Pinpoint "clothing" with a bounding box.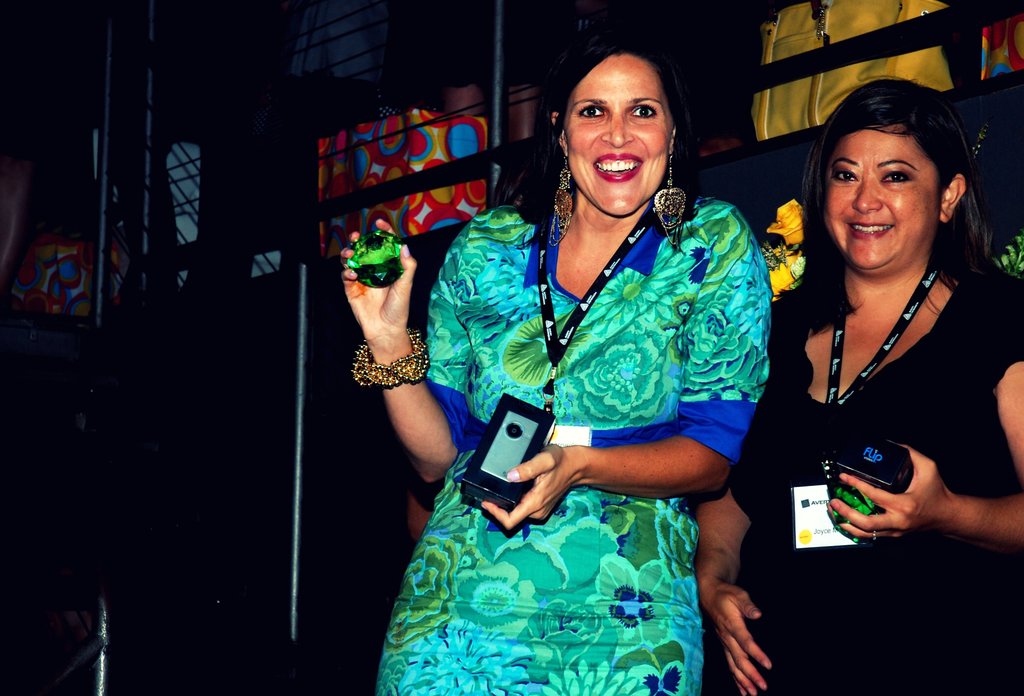
714 257 1023 695.
